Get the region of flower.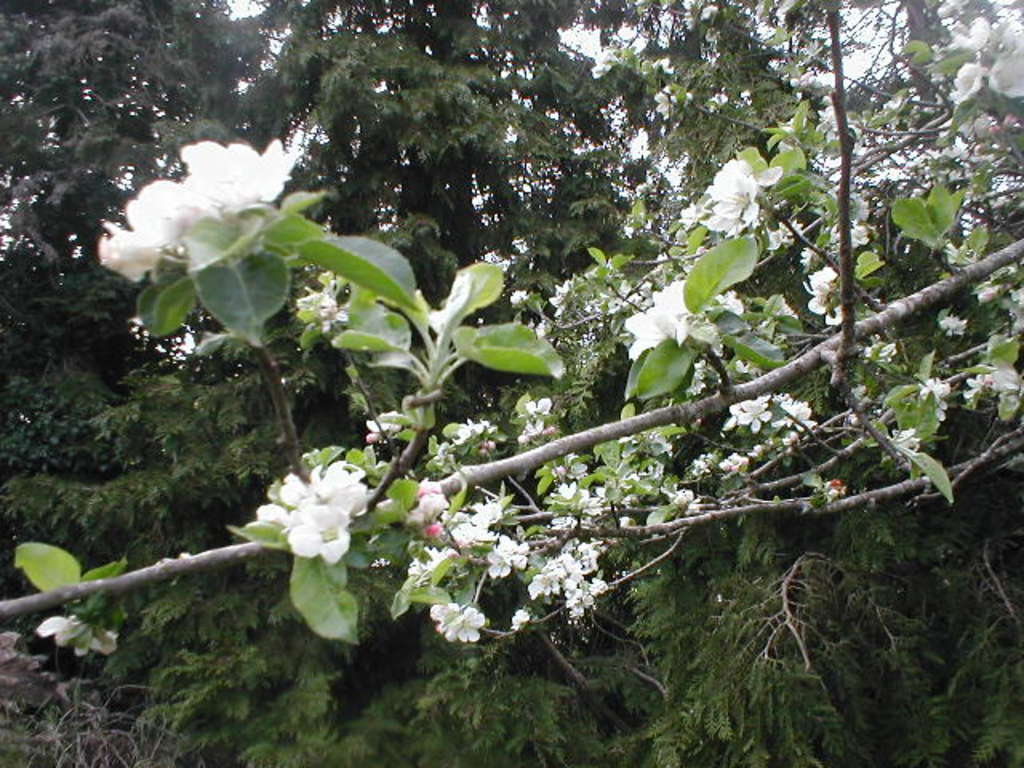
locate(949, 14, 990, 51).
